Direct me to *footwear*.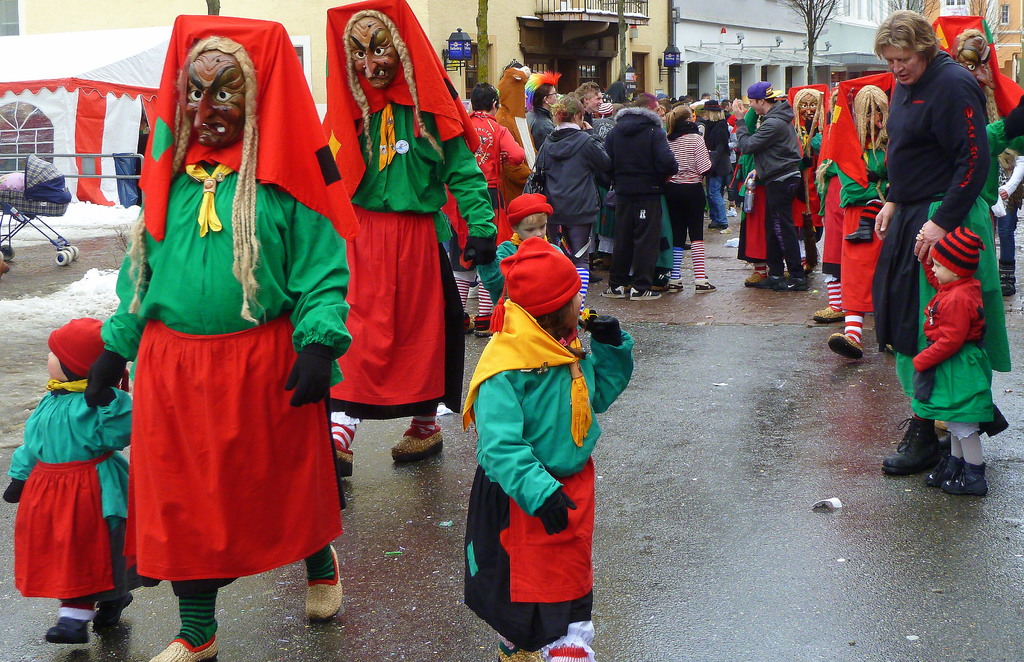
Direction: 831 328 863 358.
